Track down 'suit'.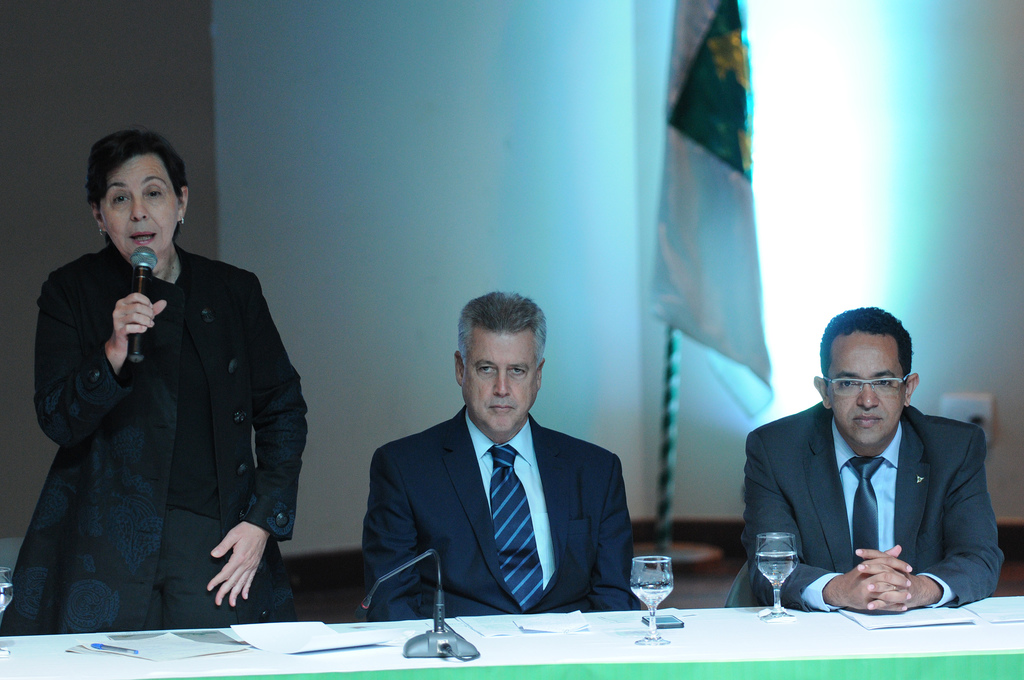
Tracked to <box>740,380,1005,623</box>.
